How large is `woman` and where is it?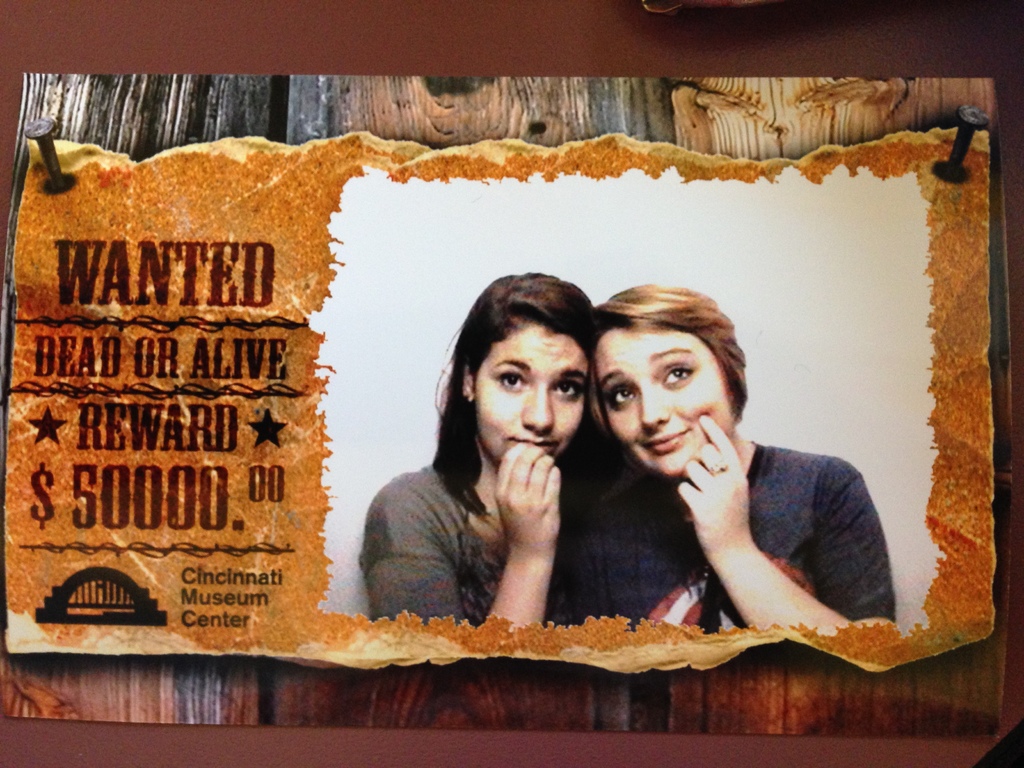
Bounding box: BBox(355, 288, 630, 643).
